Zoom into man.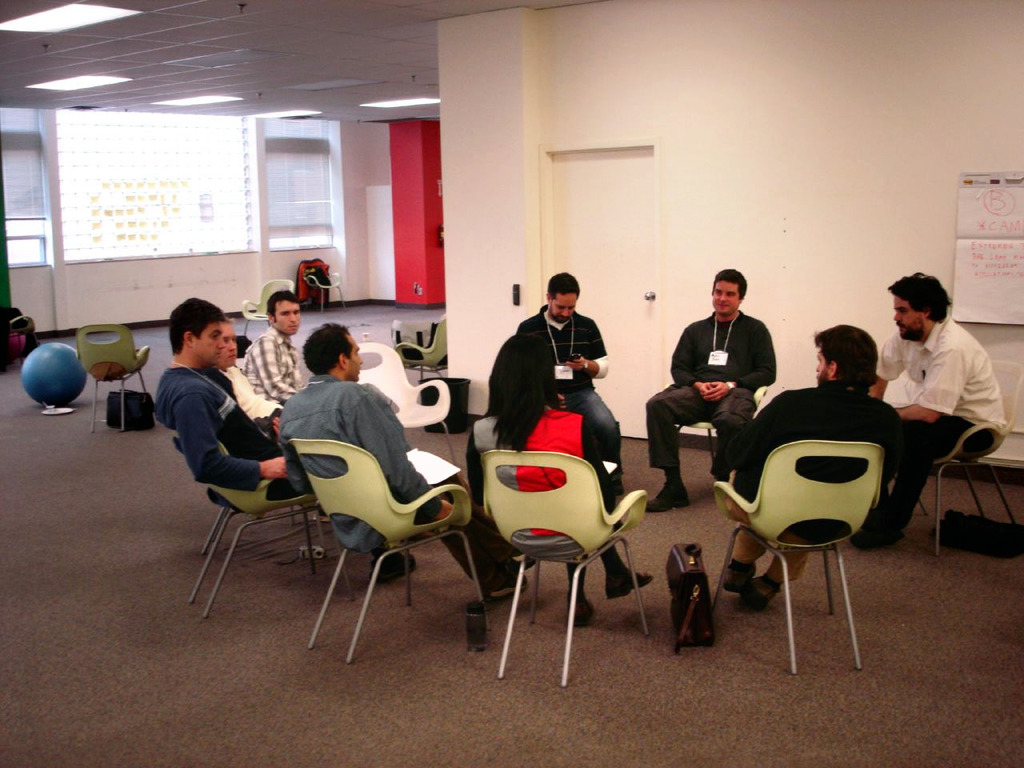
Zoom target: (left=633, top=266, right=771, bottom=510).
